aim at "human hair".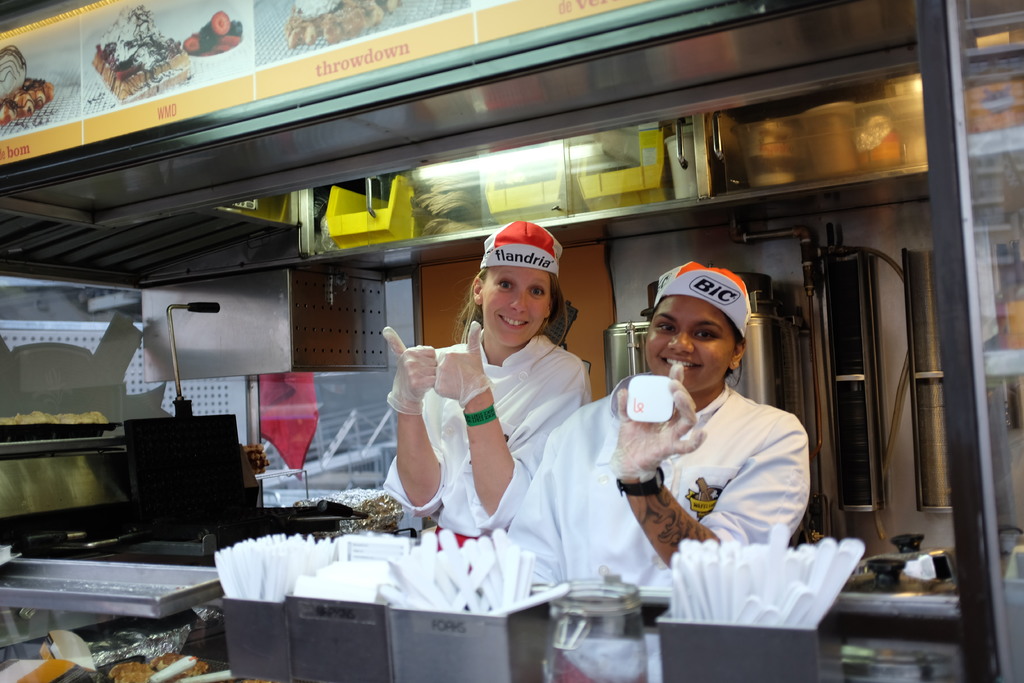
Aimed at box=[721, 320, 741, 387].
